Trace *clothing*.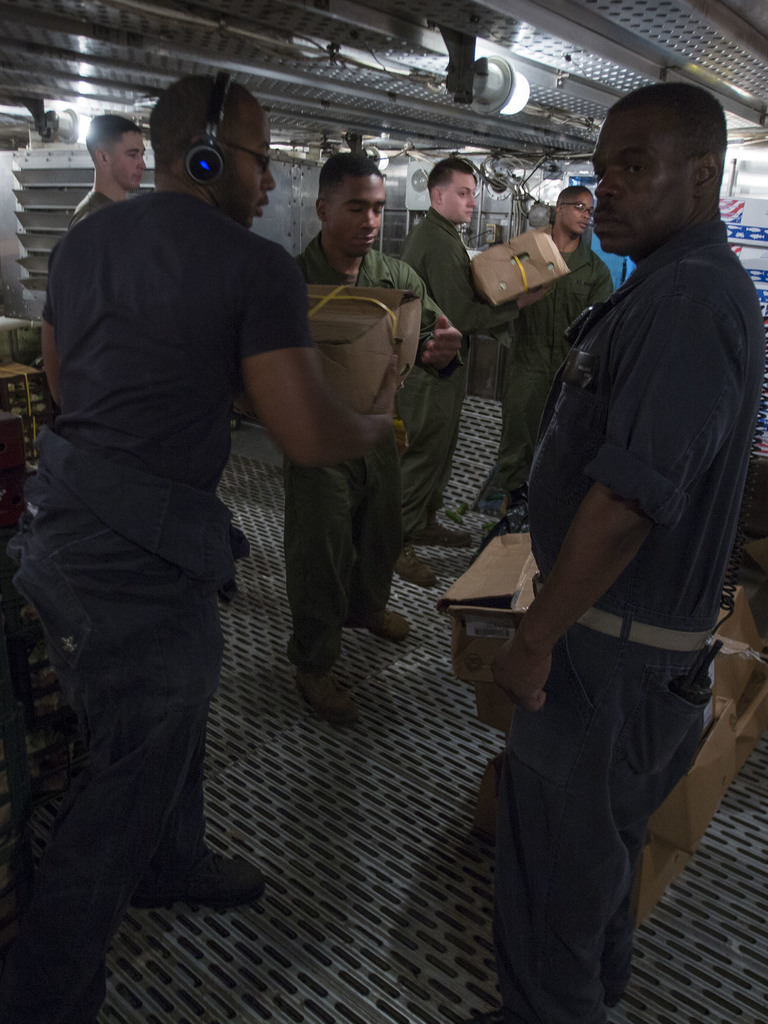
Traced to [x1=289, y1=267, x2=456, y2=646].
